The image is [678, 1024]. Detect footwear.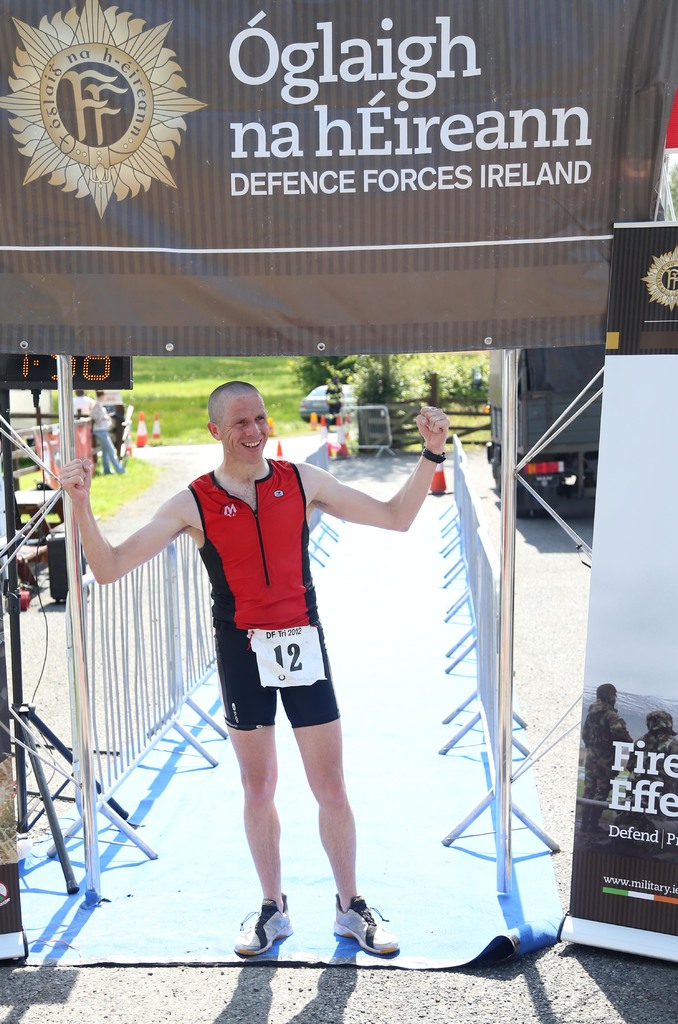
Detection: (233, 893, 292, 958).
